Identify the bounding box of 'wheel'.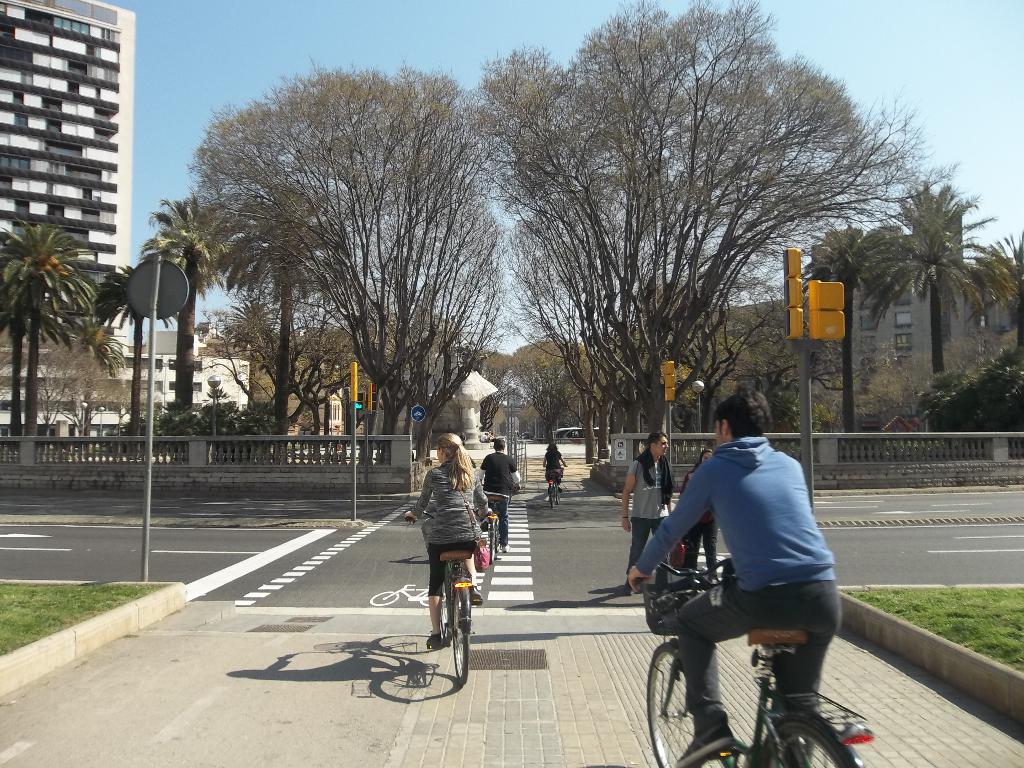
<bbox>762, 721, 849, 767</bbox>.
